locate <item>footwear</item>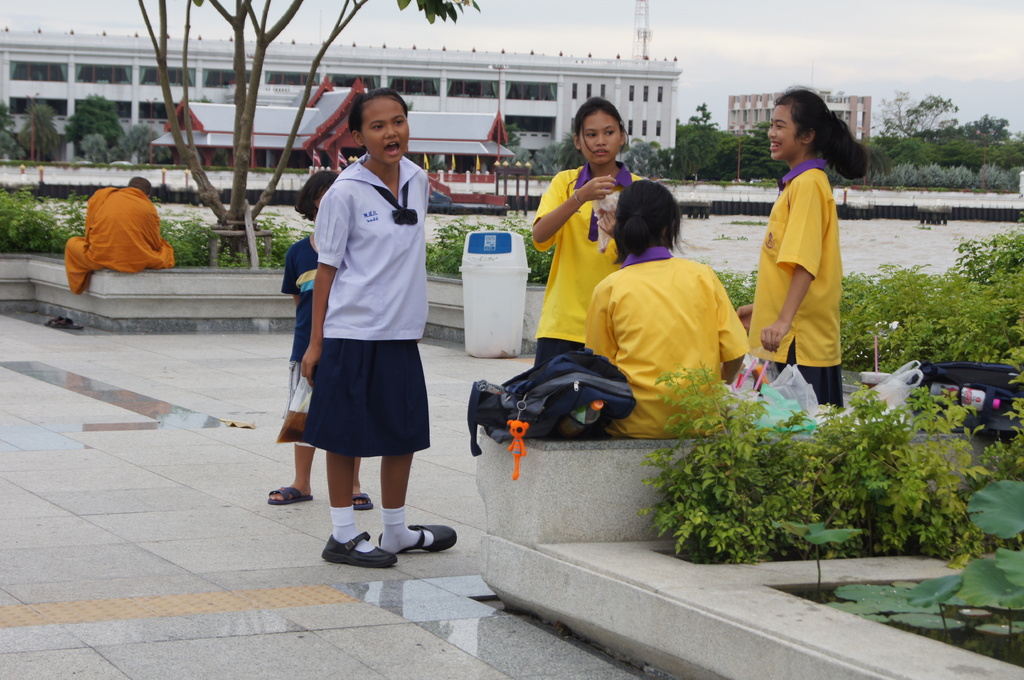
box(350, 490, 376, 514)
